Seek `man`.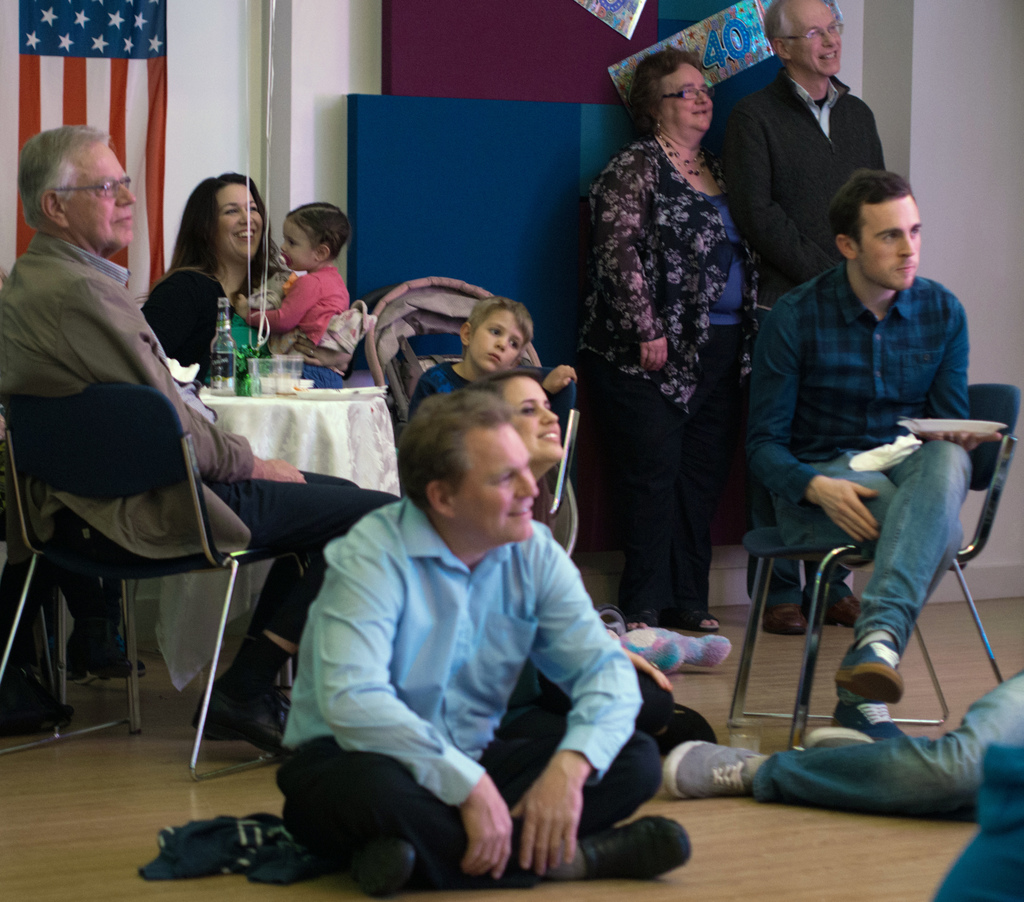
<box>727,0,902,309</box>.
